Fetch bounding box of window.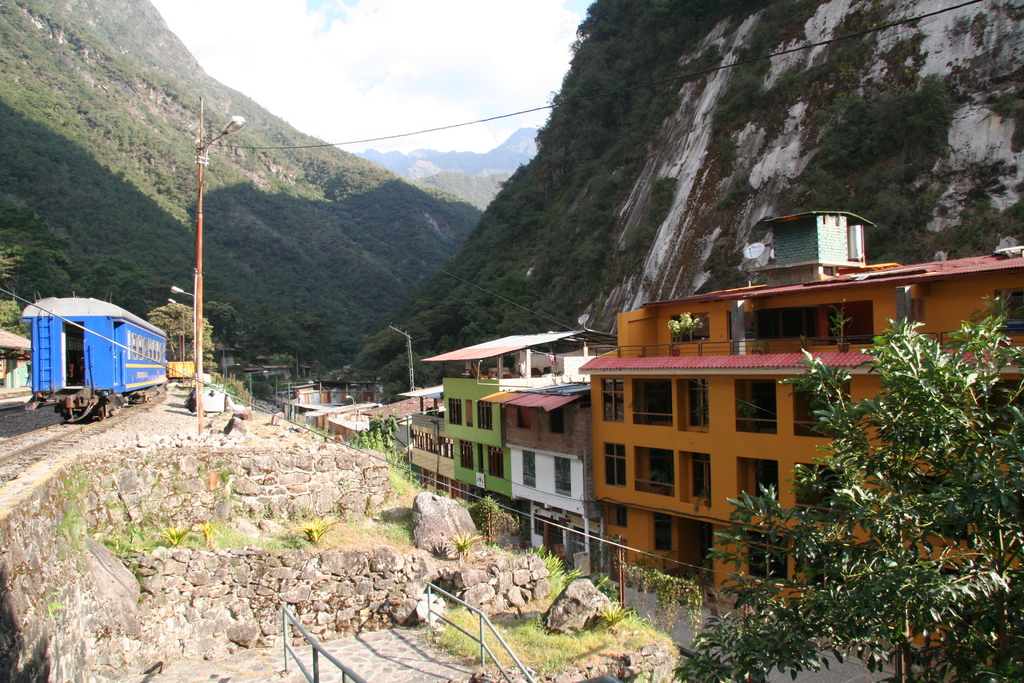
Bbox: 476 398 493 429.
